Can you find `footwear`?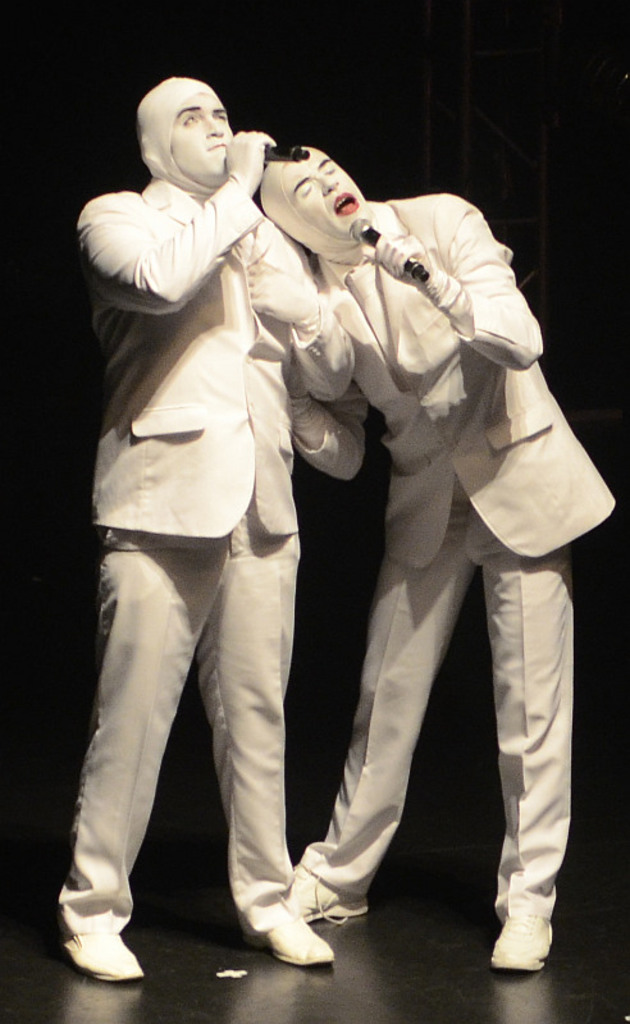
Yes, bounding box: l=54, t=914, r=132, b=986.
